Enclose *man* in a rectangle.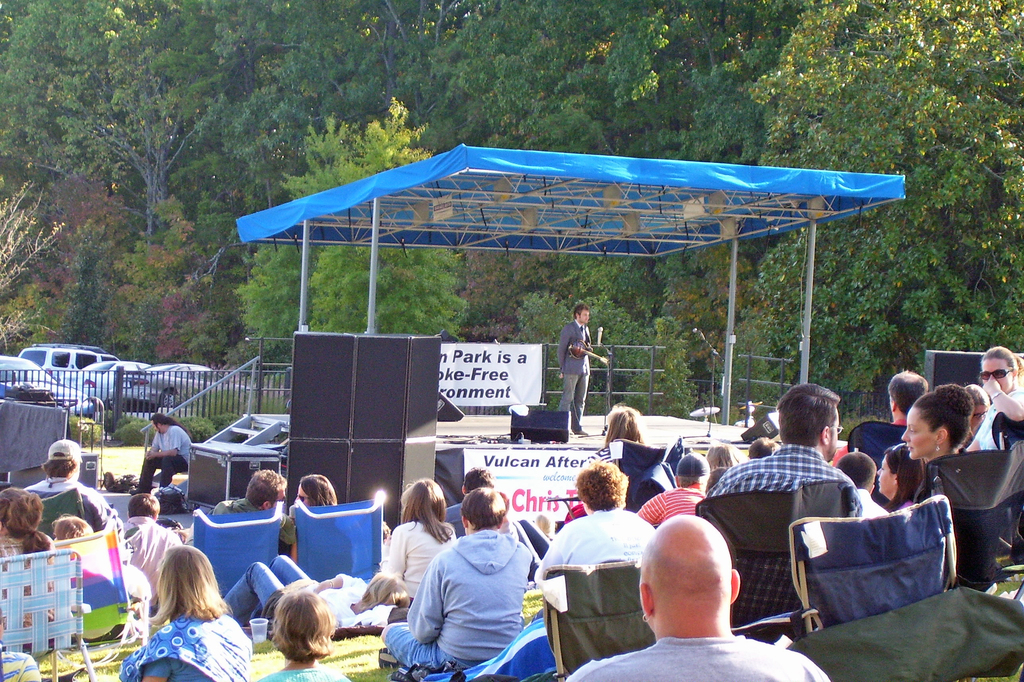
BBox(122, 494, 178, 609).
